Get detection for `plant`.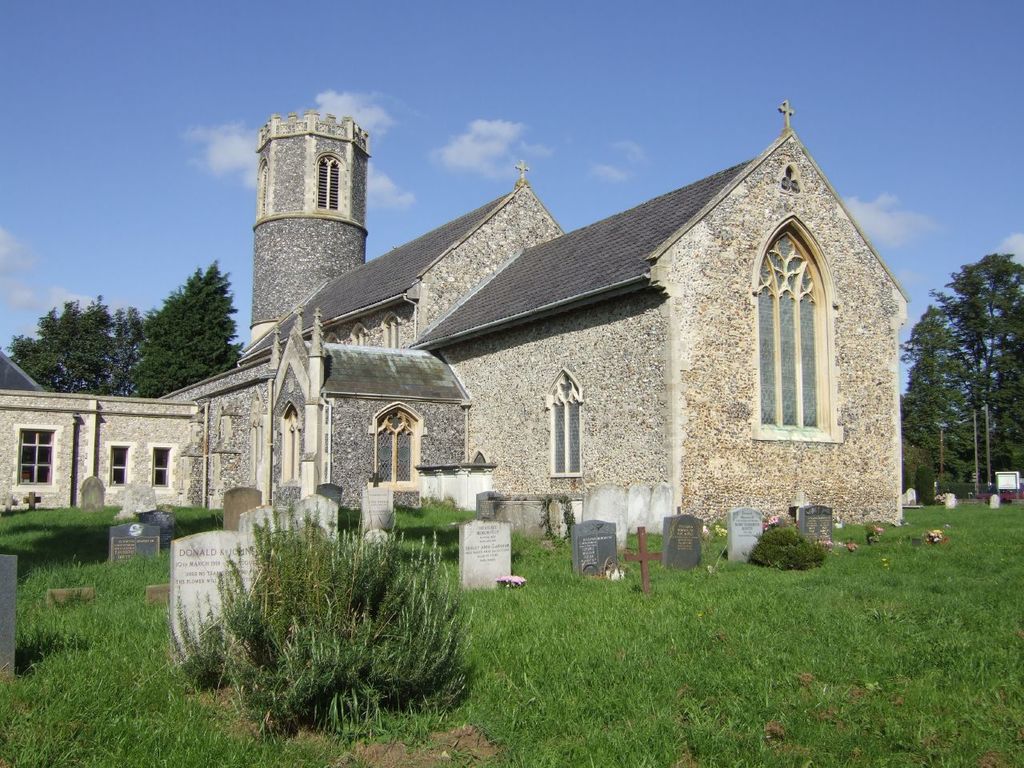
Detection: box=[538, 486, 576, 550].
